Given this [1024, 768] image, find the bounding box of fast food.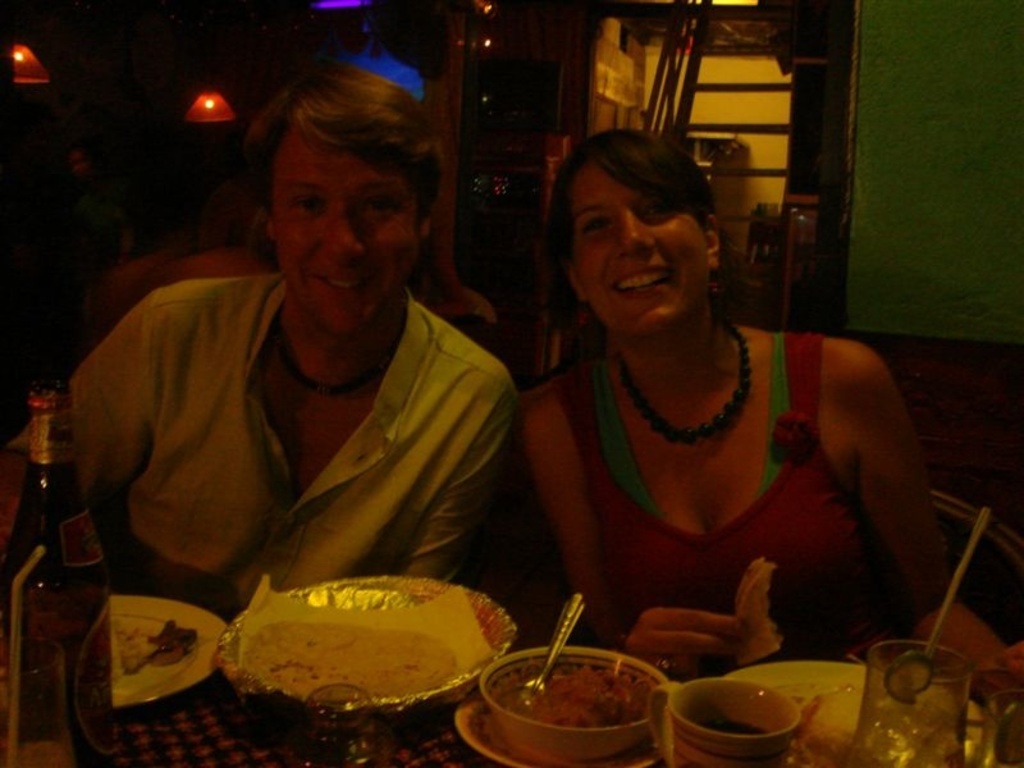
<bbox>484, 664, 650, 726</bbox>.
